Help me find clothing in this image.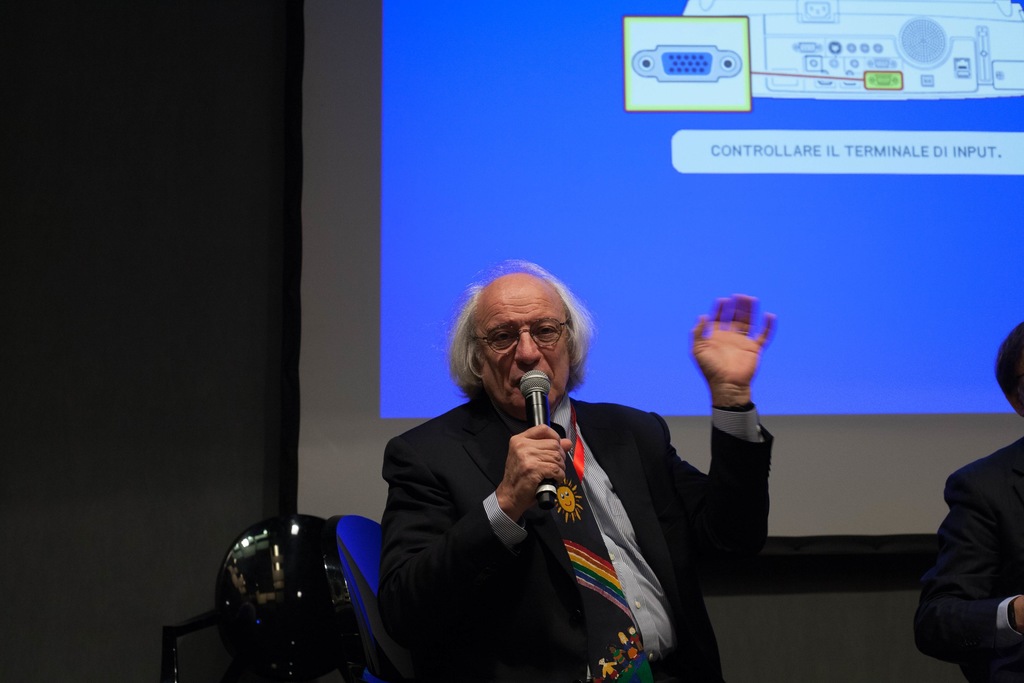
Found it: {"left": 908, "top": 425, "right": 1023, "bottom": 677}.
